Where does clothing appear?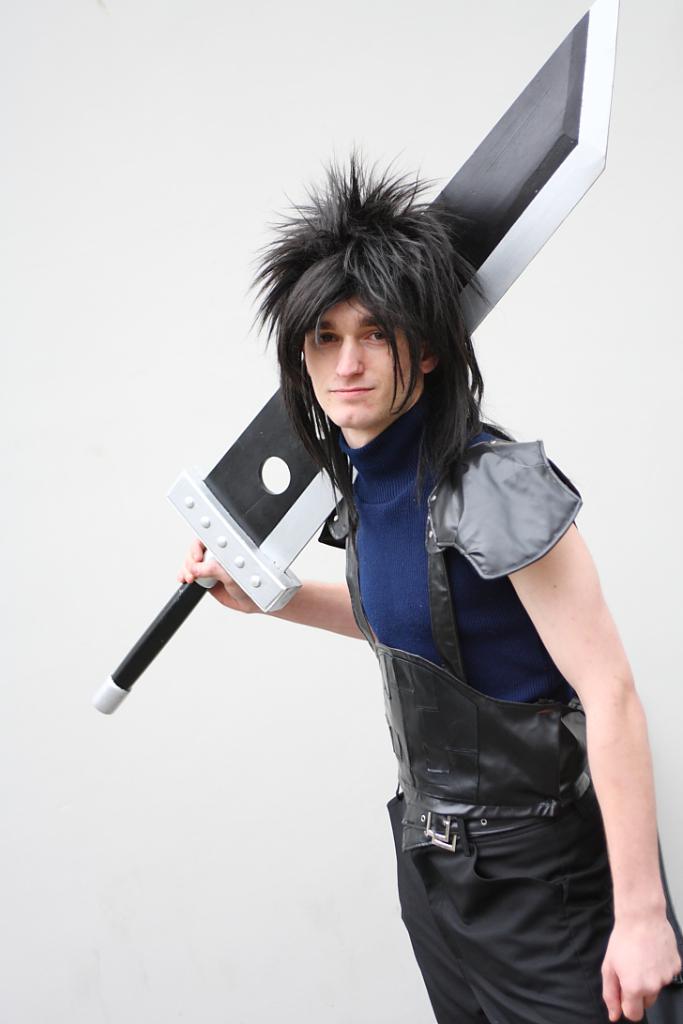
Appears at BBox(331, 440, 682, 1023).
